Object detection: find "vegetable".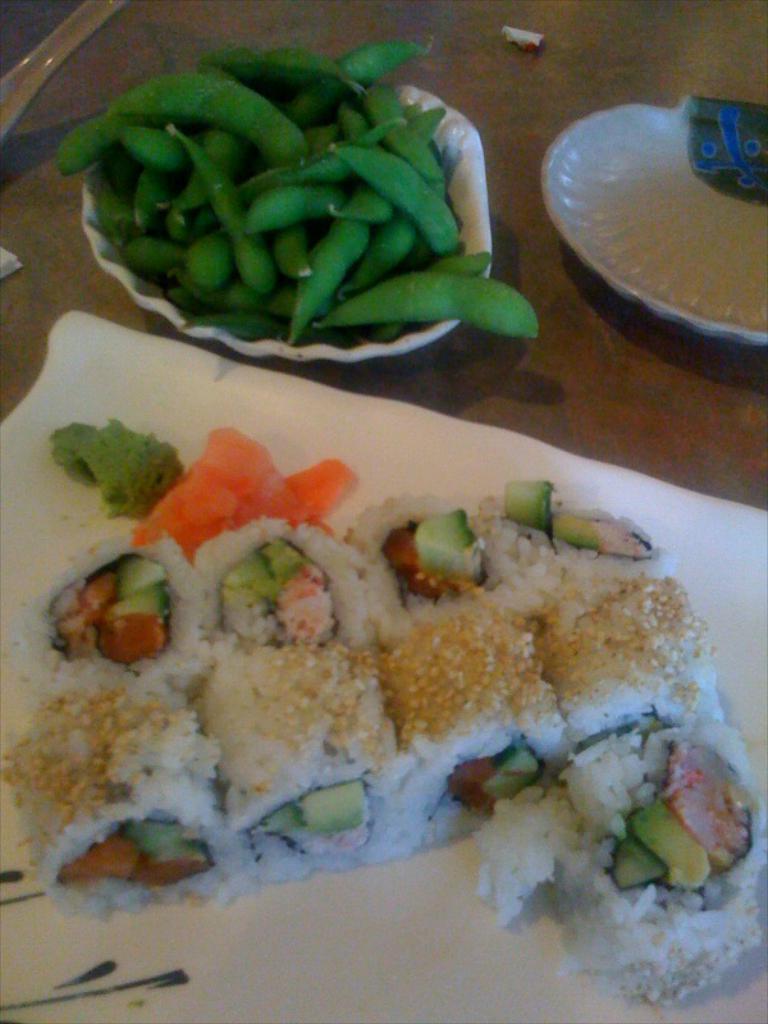
select_region(484, 733, 550, 804).
